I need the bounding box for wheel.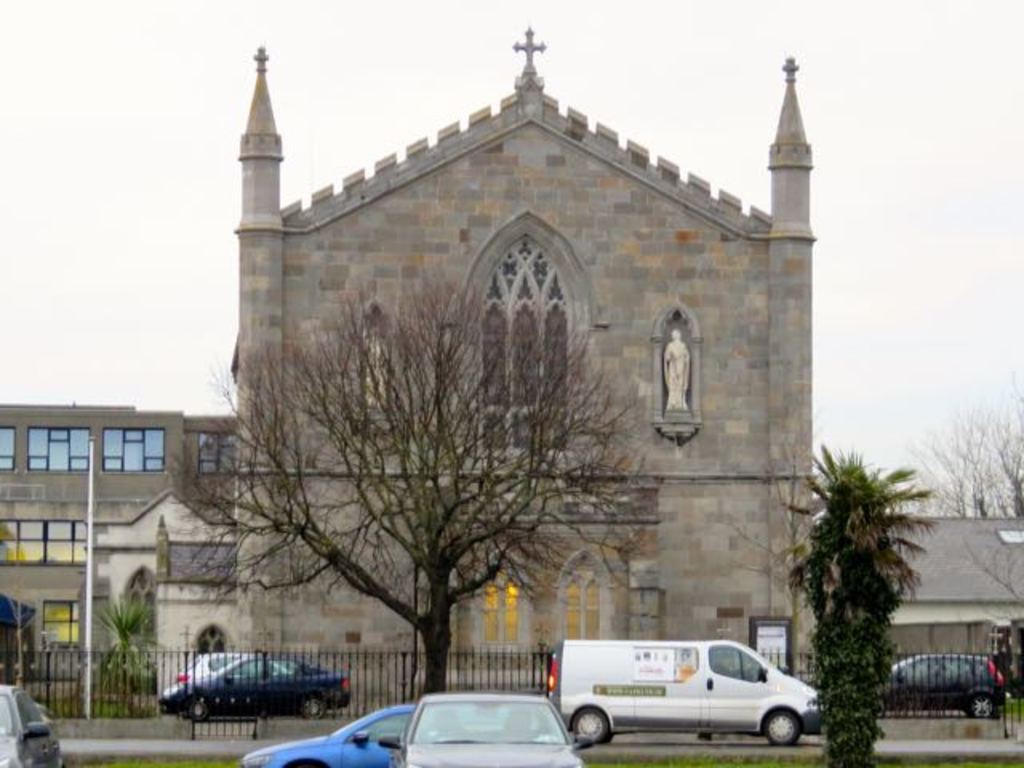
Here it is: (570, 707, 613, 747).
